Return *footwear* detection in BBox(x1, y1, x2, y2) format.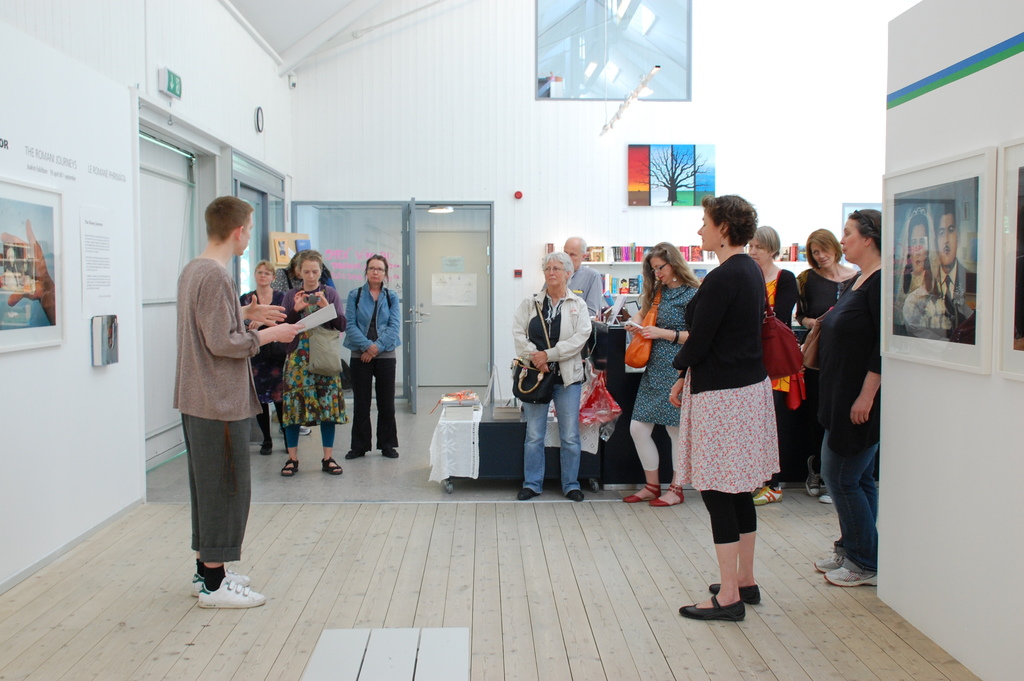
BBox(378, 445, 397, 459).
